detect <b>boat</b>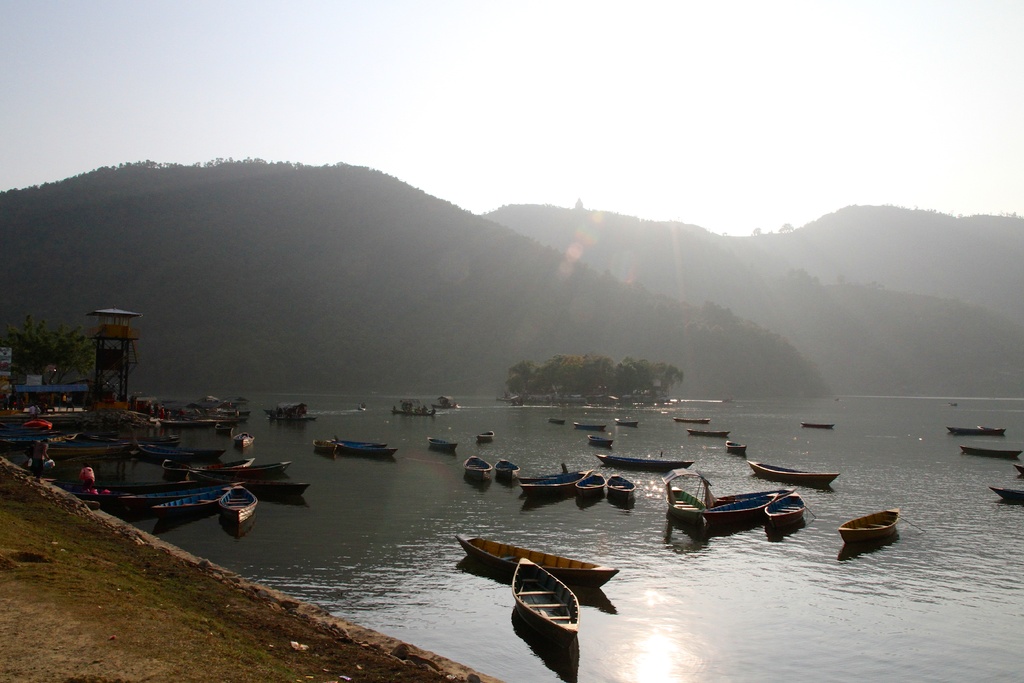
<bbox>195, 391, 220, 403</bbox>
